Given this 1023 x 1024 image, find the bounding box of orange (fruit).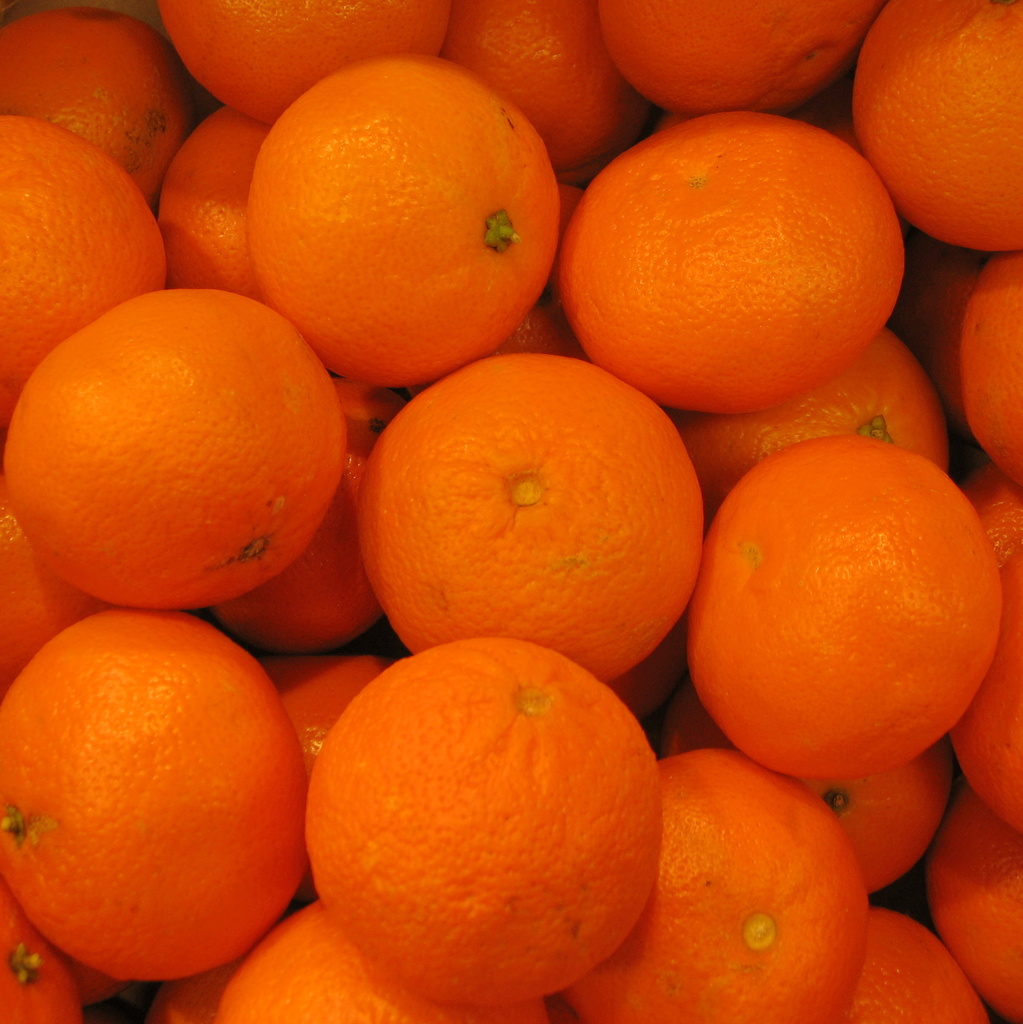
598:0:852:94.
